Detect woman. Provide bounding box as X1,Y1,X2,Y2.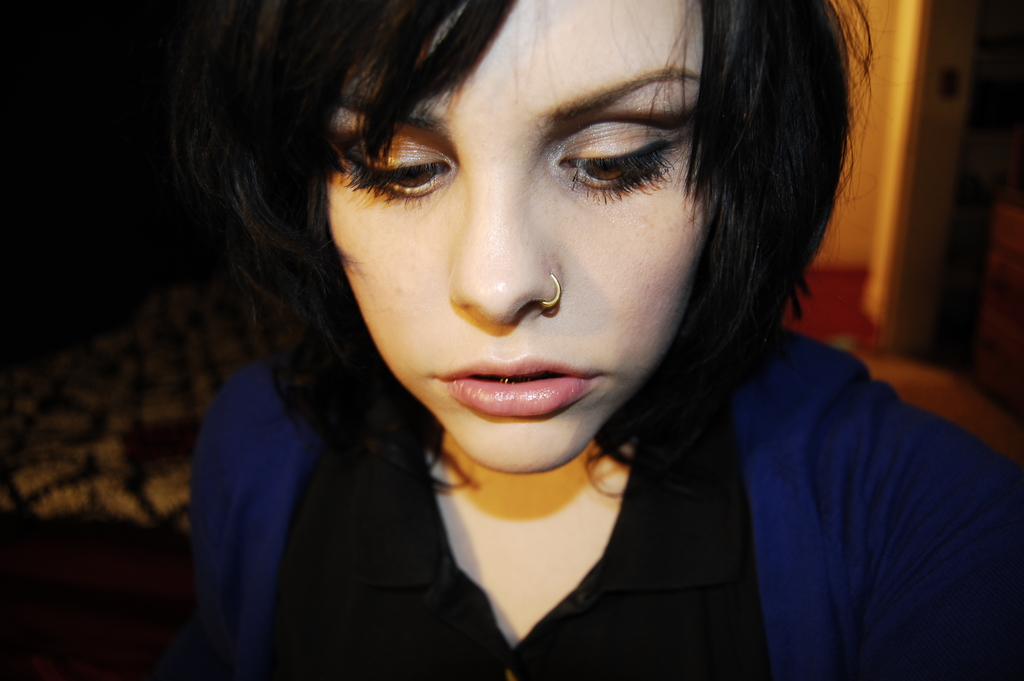
106,0,995,672.
